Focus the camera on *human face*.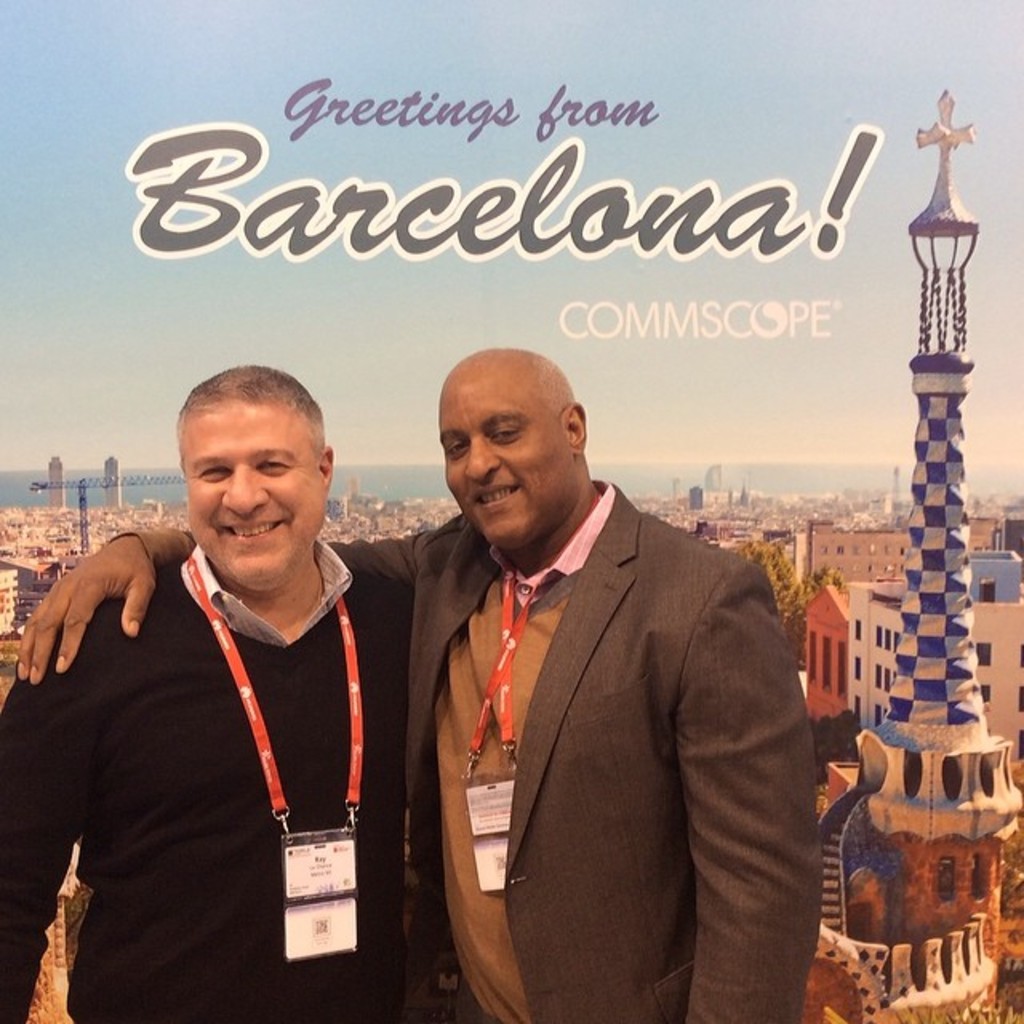
Focus region: bbox(189, 405, 328, 589).
